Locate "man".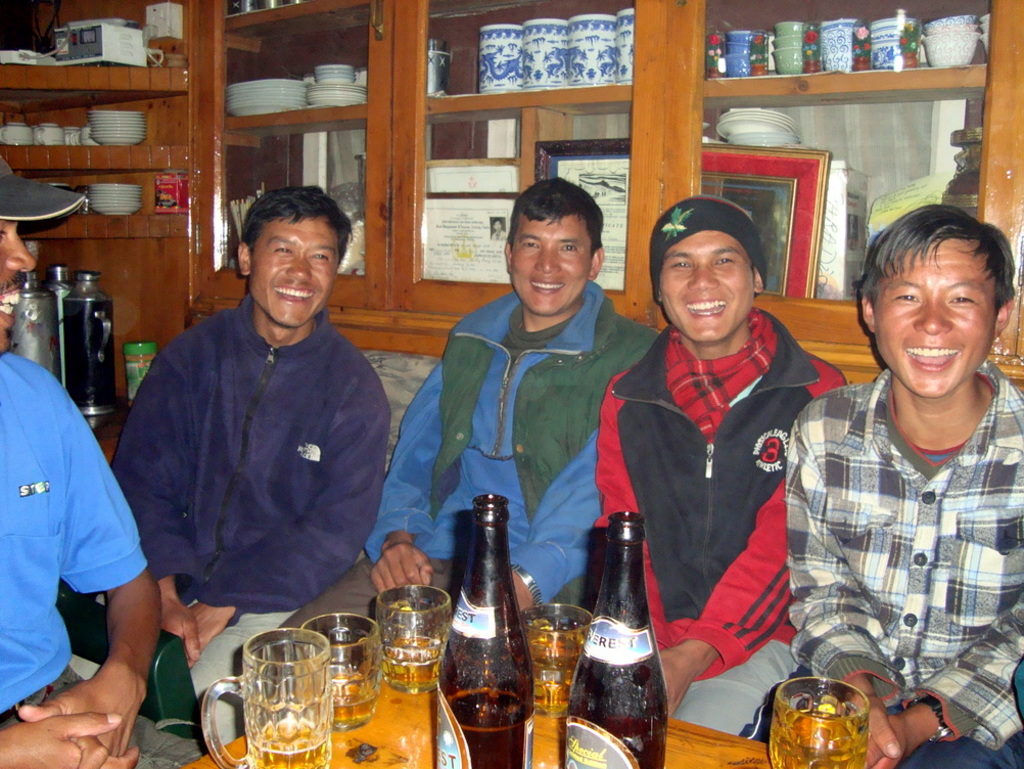
Bounding box: 592,177,841,713.
